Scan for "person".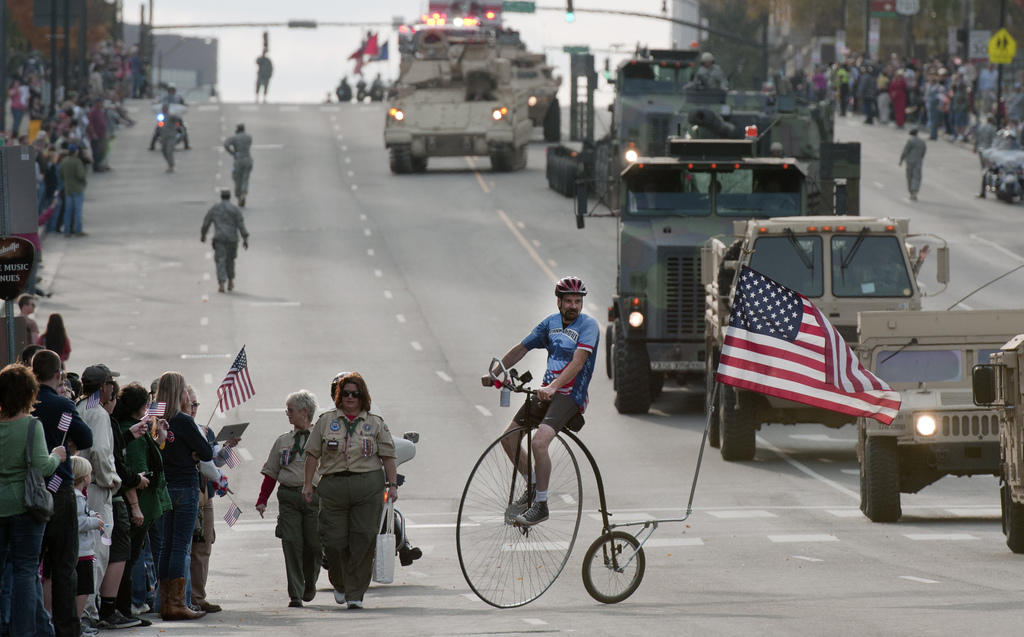
Scan result: {"left": 225, "top": 120, "right": 255, "bottom": 206}.
